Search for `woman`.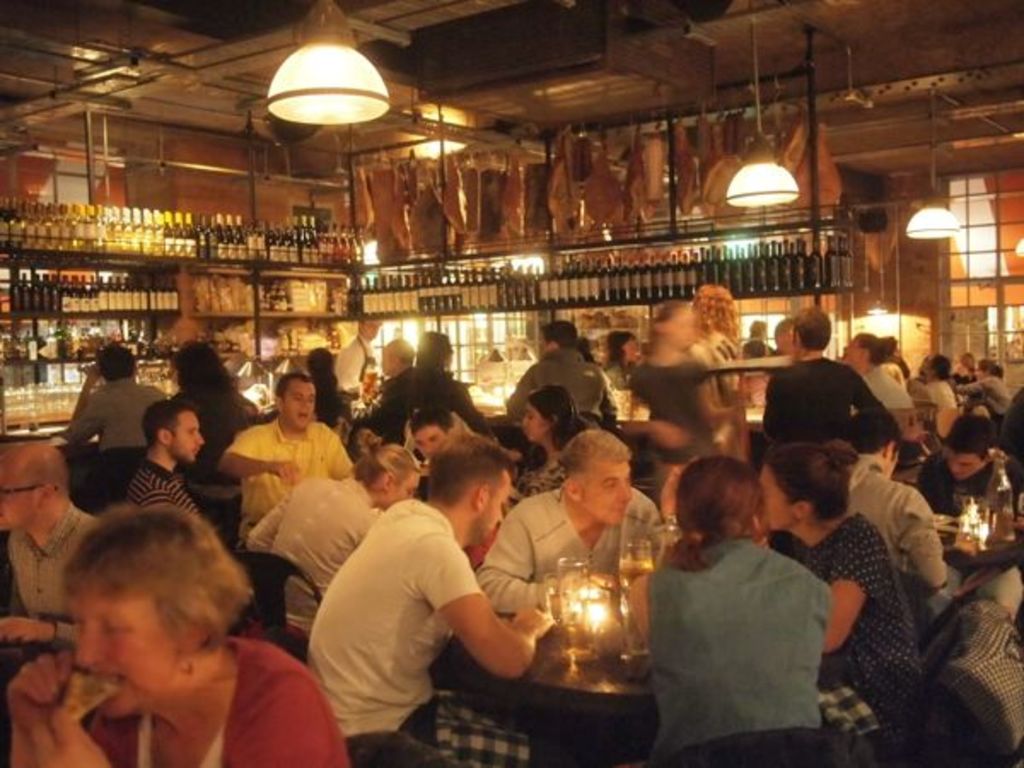
Found at l=751, t=440, r=922, b=729.
